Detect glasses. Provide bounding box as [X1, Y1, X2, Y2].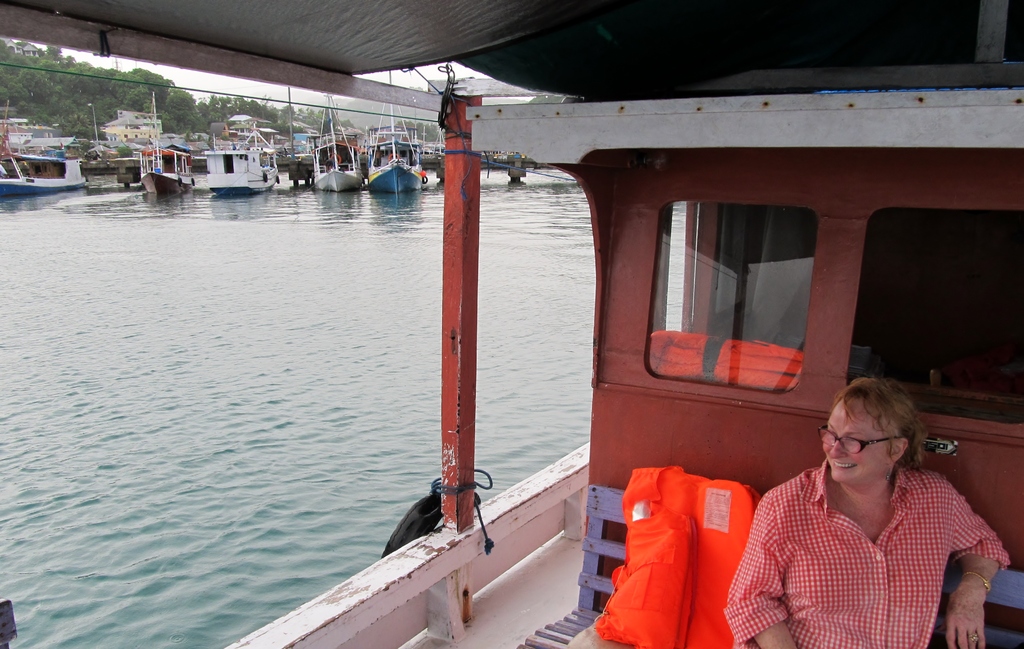
[819, 425, 911, 452].
